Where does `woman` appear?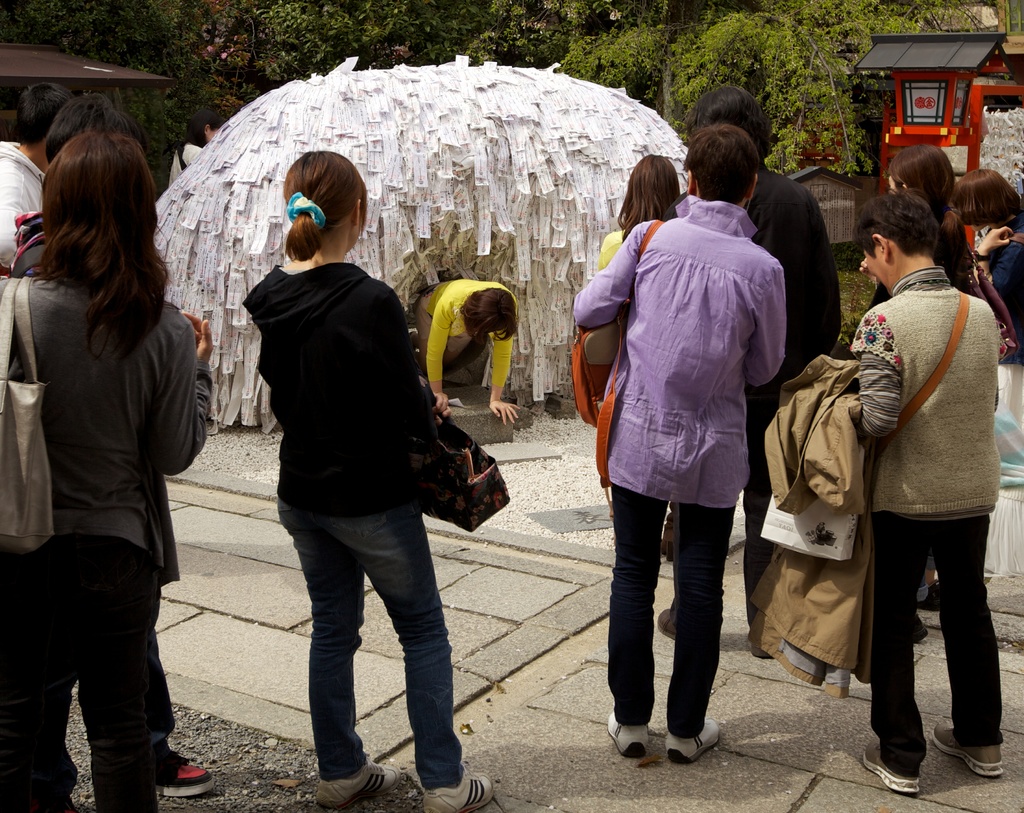
Appears at (x1=570, y1=122, x2=791, y2=764).
